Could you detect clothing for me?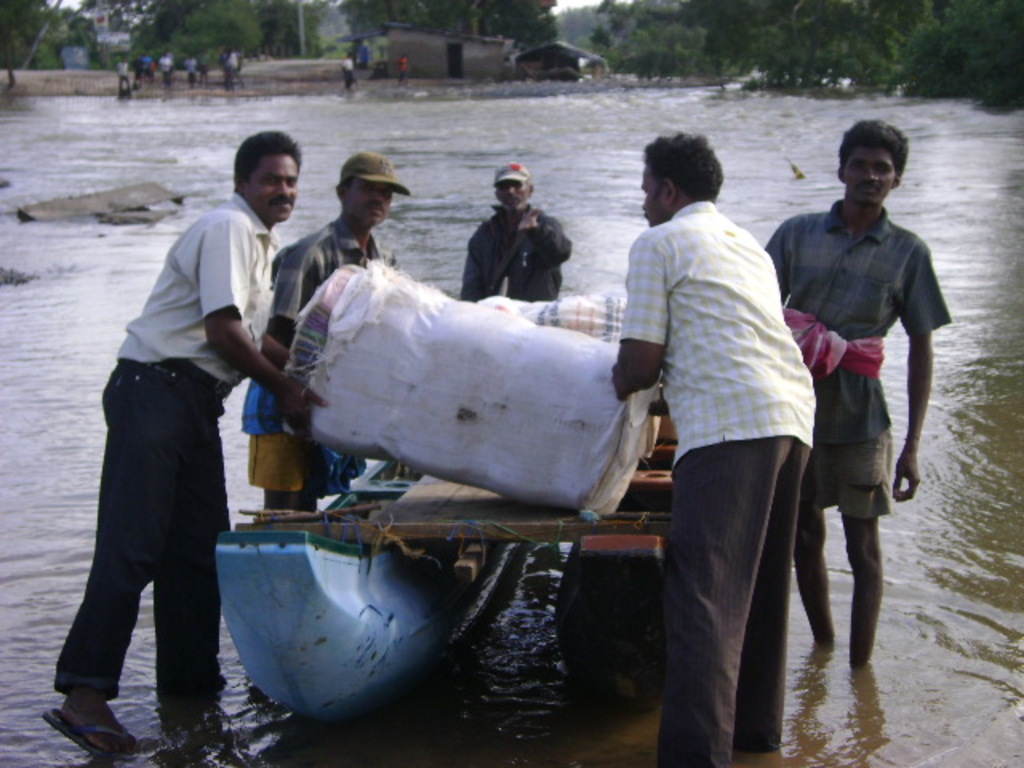
Detection result: [x1=614, y1=194, x2=819, y2=766].
